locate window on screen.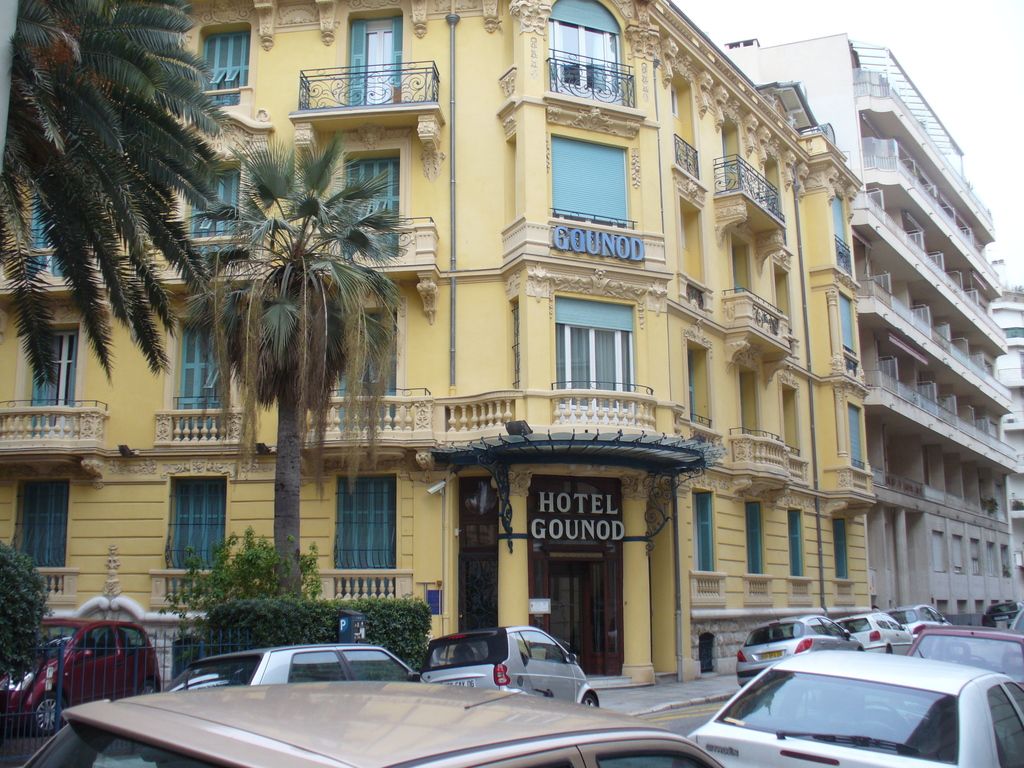
On screen at pyautogui.locateOnScreen(345, 150, 397, 254).
